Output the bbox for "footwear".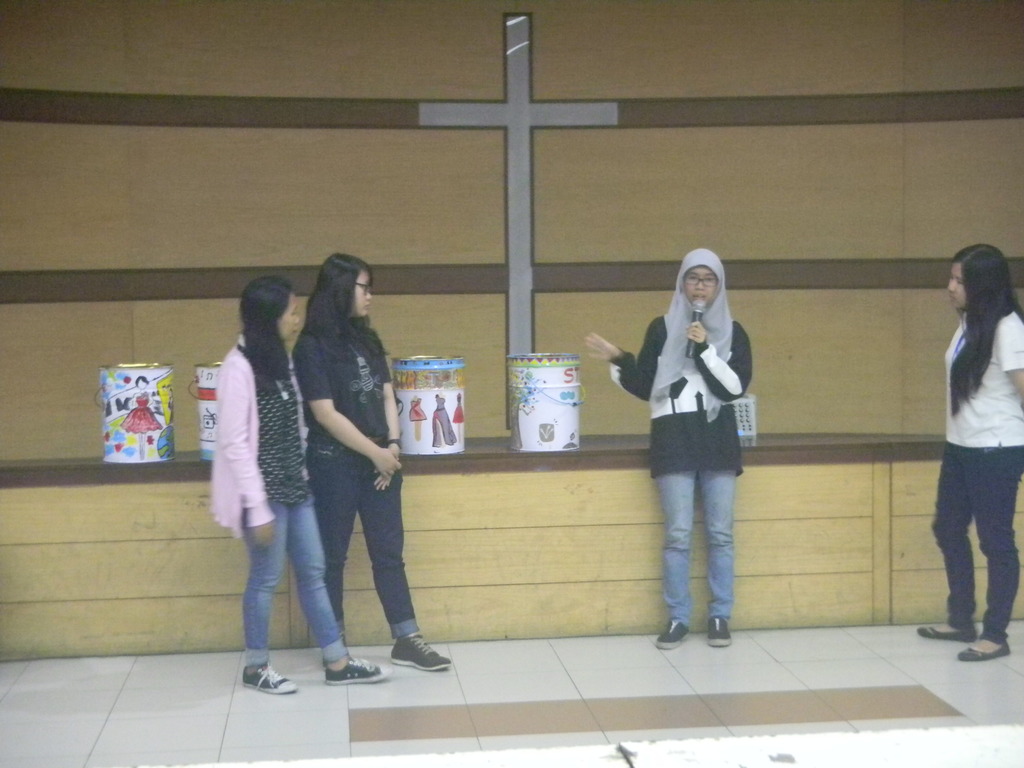
391,627,452,673.
